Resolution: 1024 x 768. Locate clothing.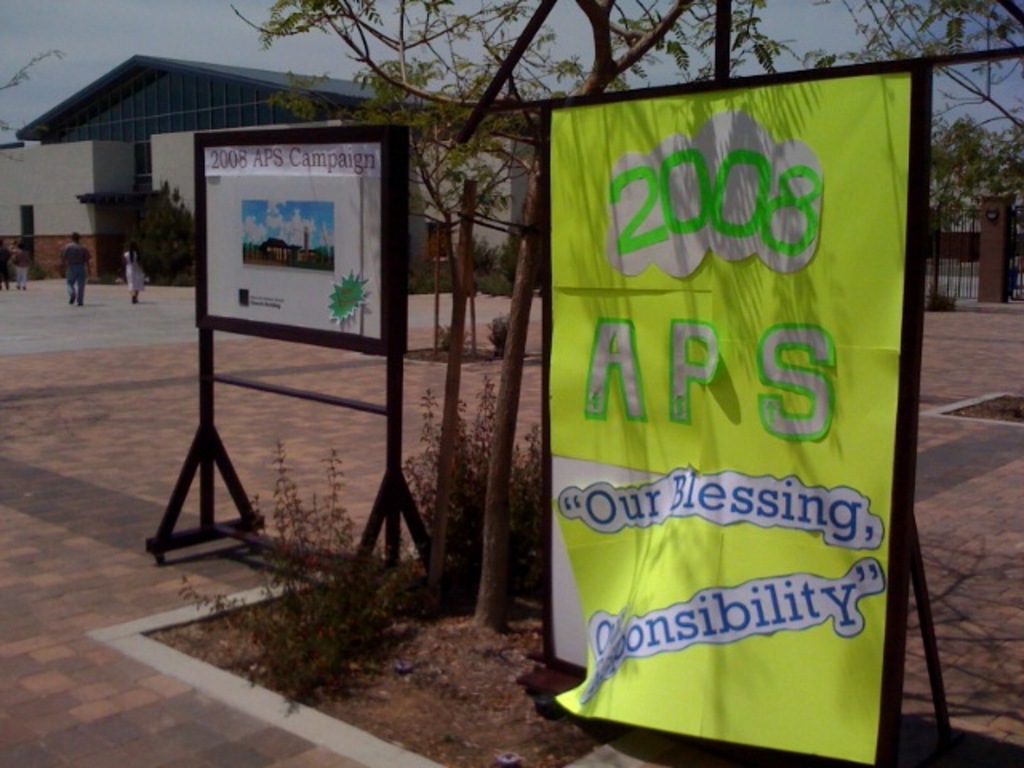
pyautogui.locateOnScreen(59, 238, 93, 301).
